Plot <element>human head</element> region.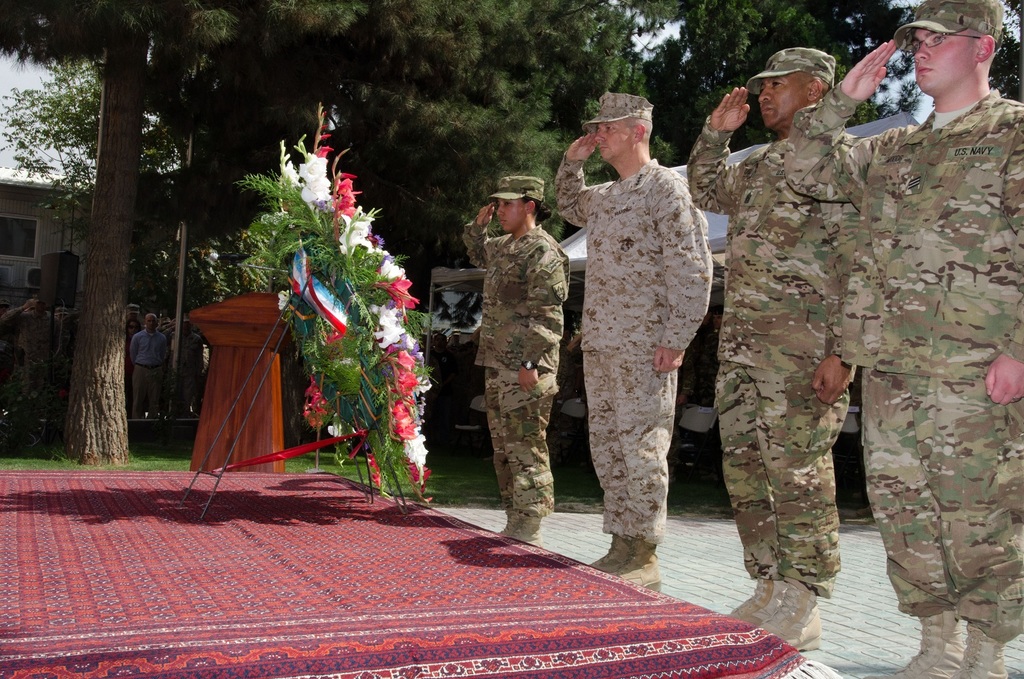
Plotted at 122:303:143:318.
